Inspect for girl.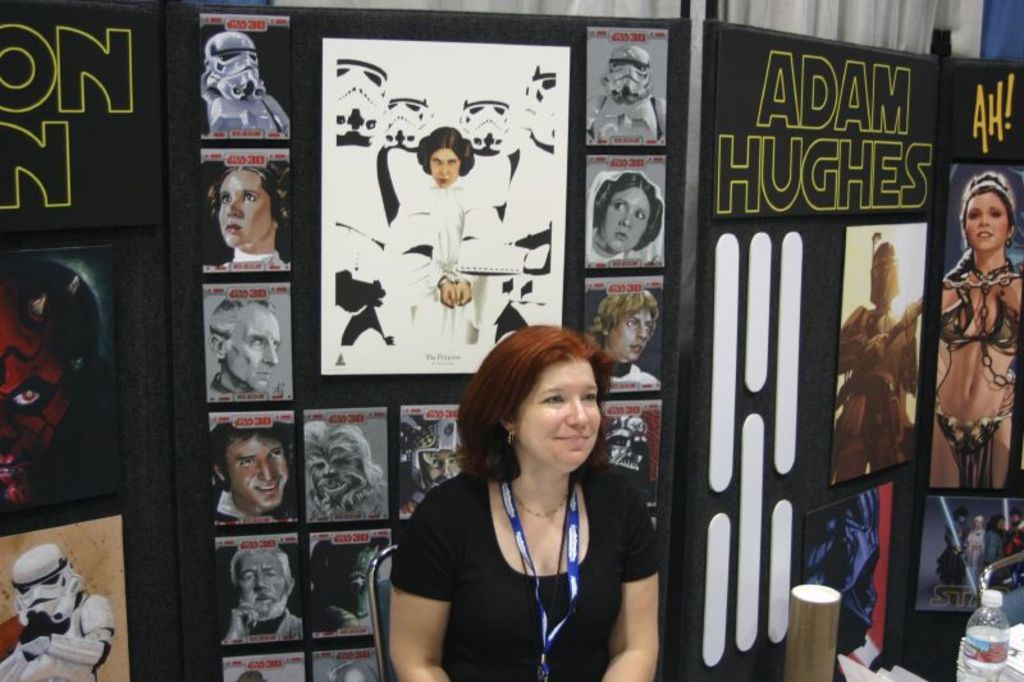
Inspection: [x1=591, y1=166, x2=666, y2=274].
